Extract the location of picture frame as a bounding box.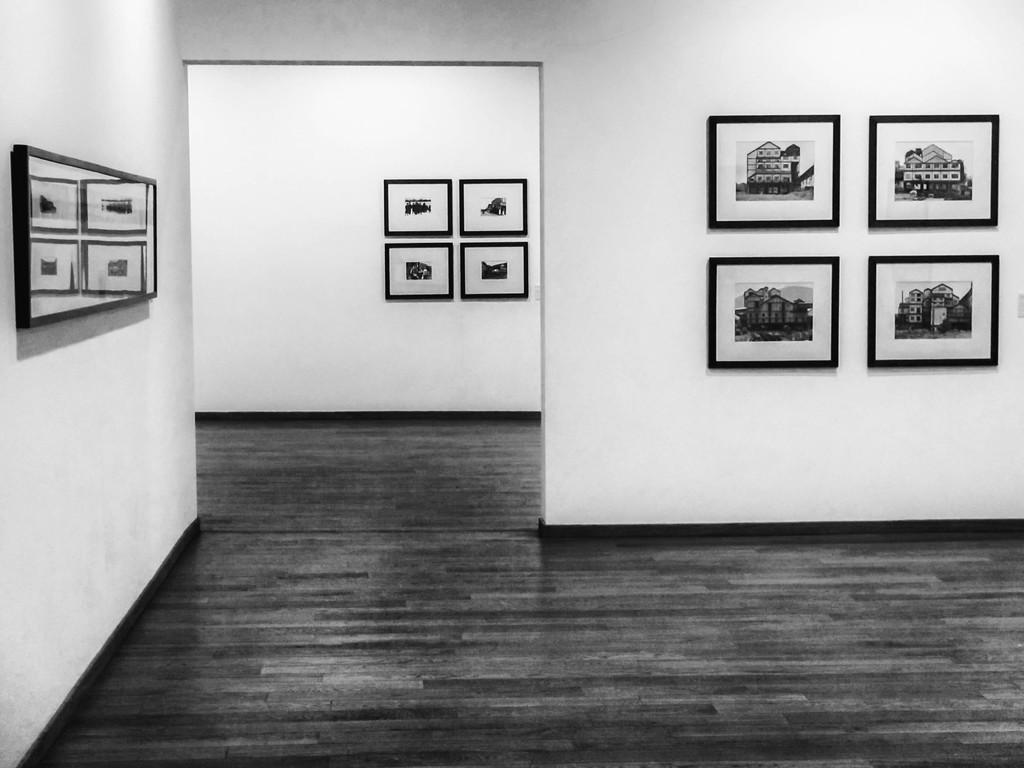
select_region(459, 241, 525, 297).
